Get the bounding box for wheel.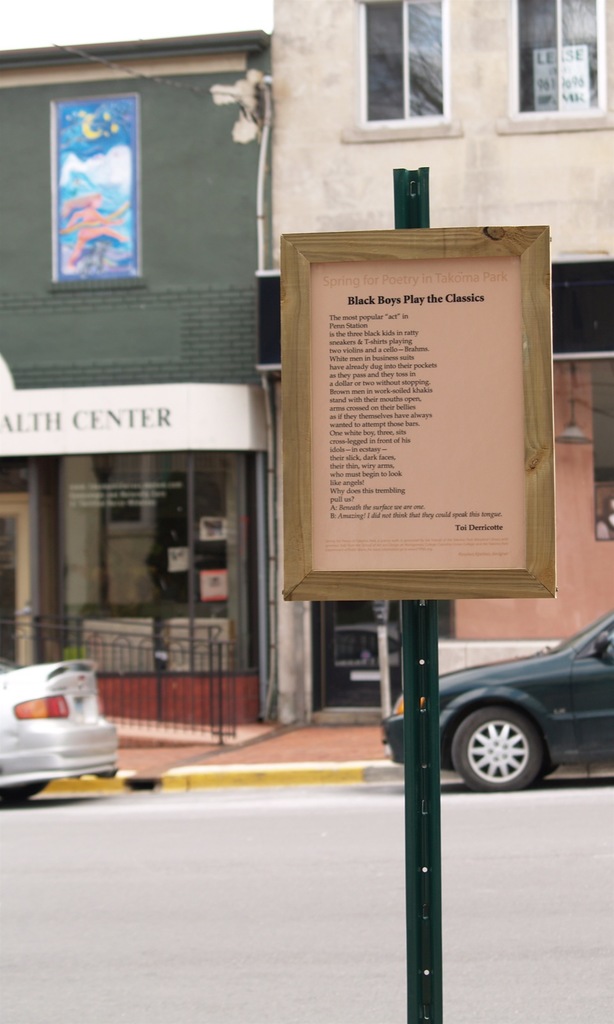
region(0, 780, 51, 806).
